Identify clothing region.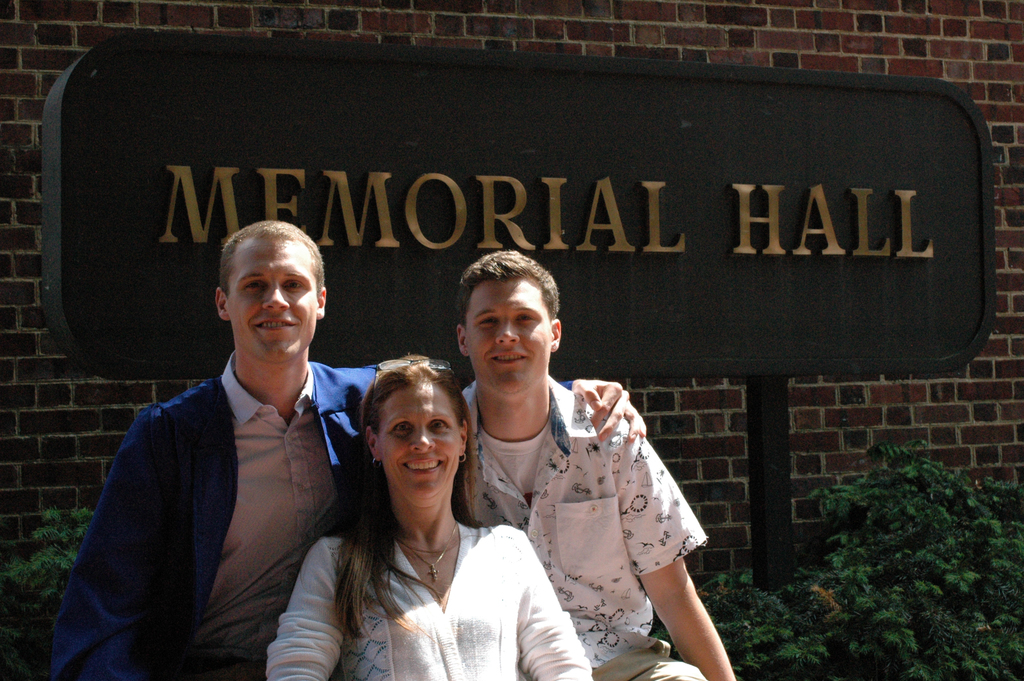
Region: BBox(266, 520, 588, 680).
